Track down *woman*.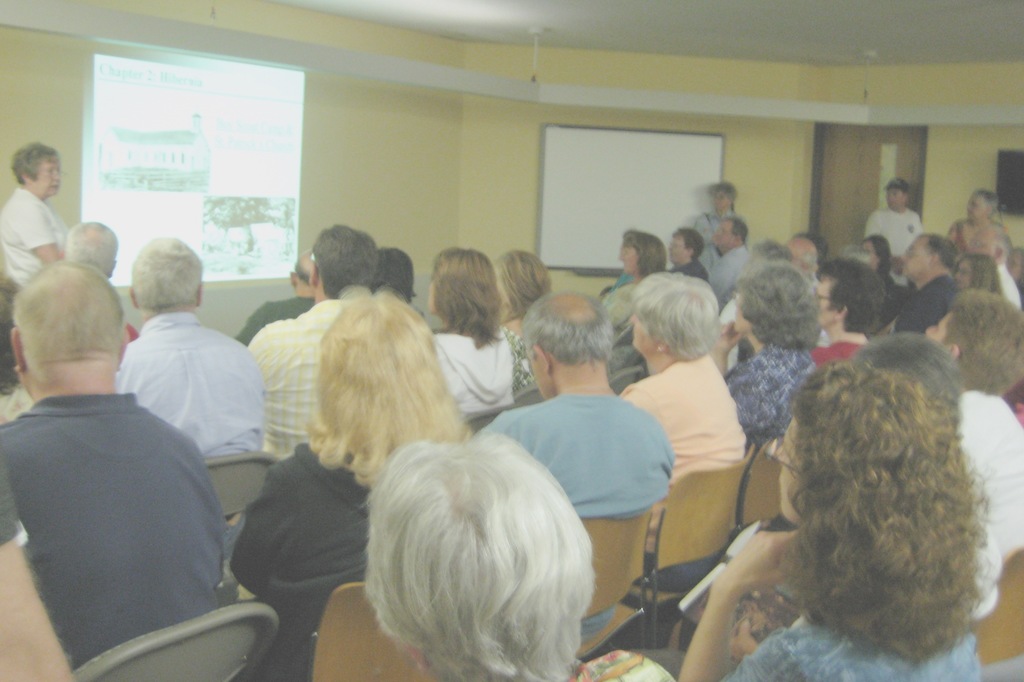
Tracked to Rect(707, 257, 821, 450).
